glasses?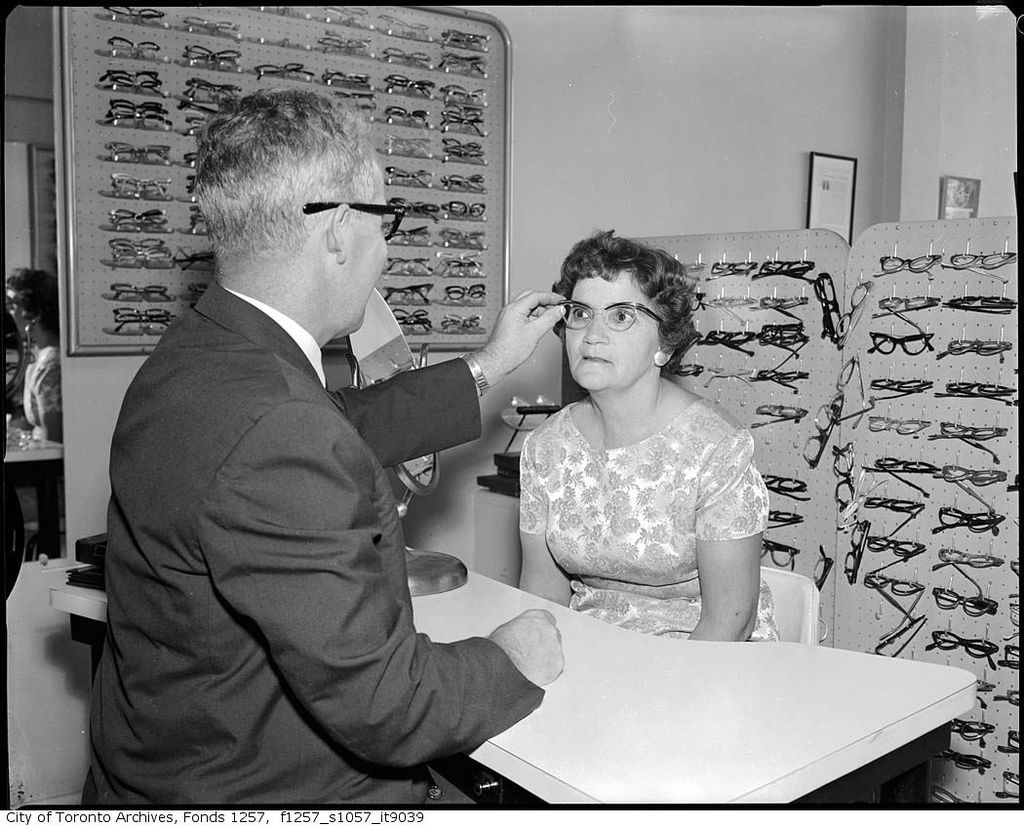
315, 35, 375, 60
